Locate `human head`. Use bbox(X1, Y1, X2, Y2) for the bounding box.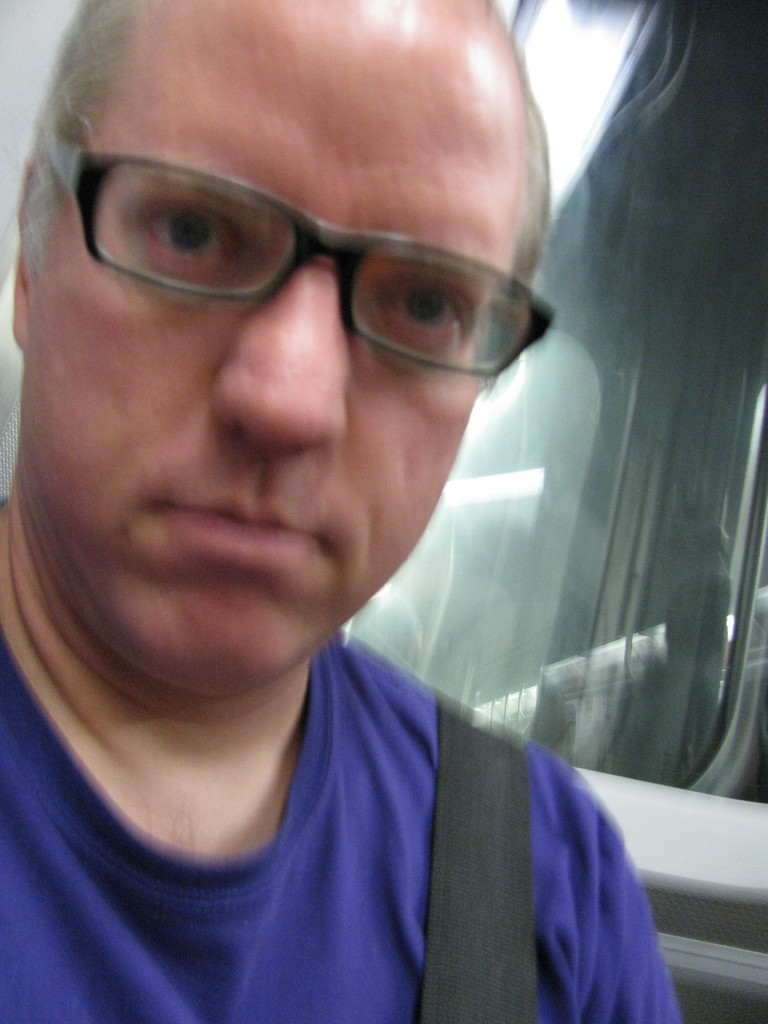
bbox(6, 1, 563, 735).
